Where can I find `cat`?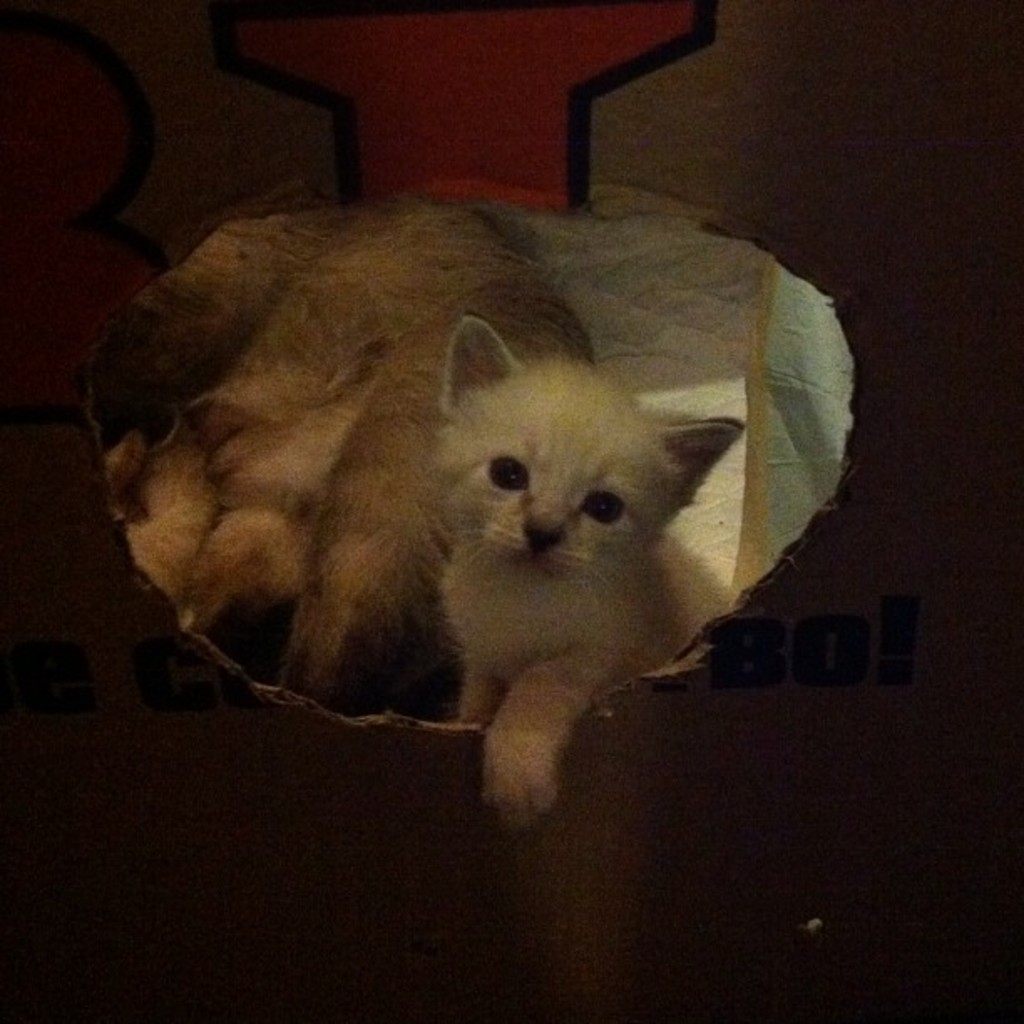
You can find it at bbox=[413, 305, 753, 838].
